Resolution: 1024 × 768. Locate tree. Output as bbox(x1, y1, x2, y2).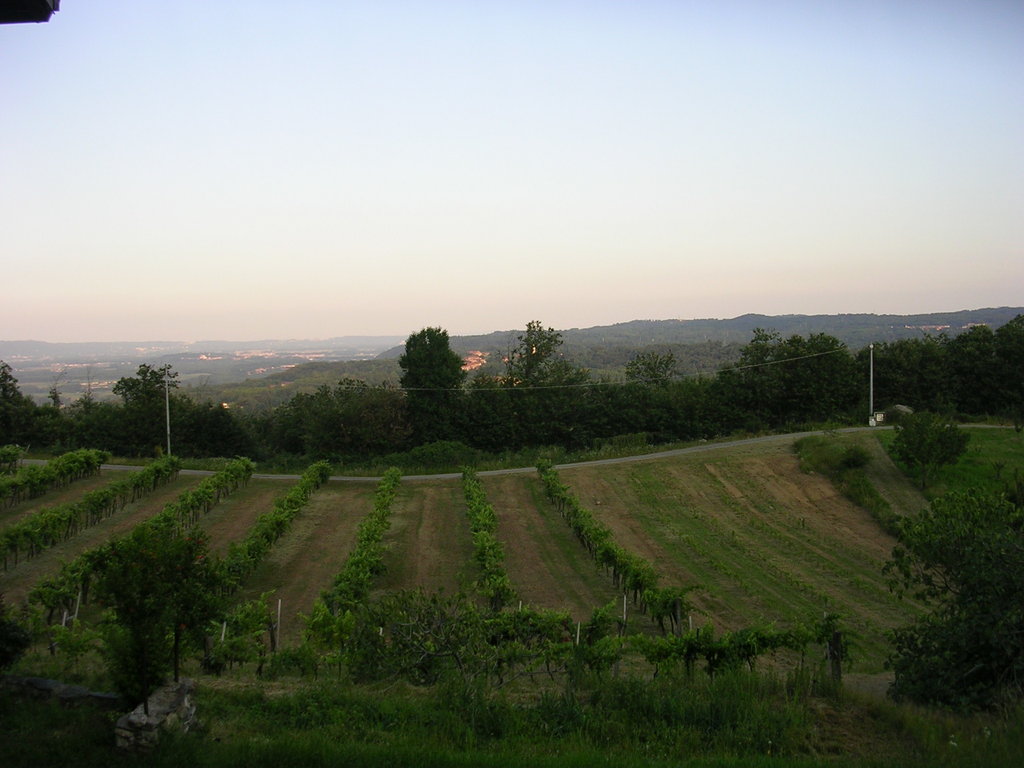
bbox(90, 527, 239, 693).
